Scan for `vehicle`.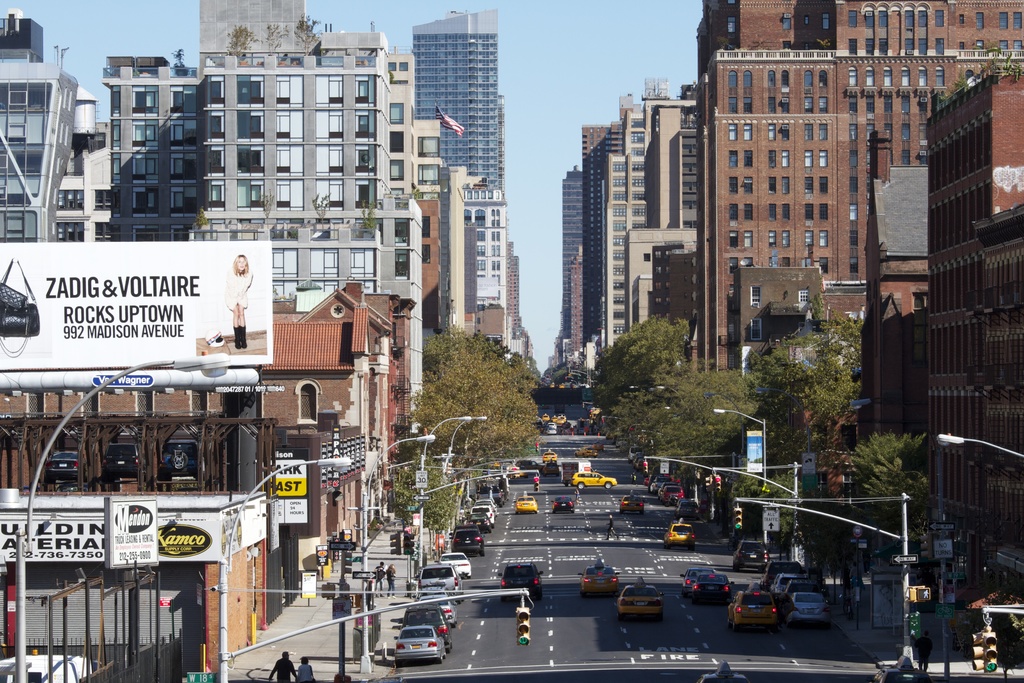
Scan result: box(542, 462, 559, 475).
